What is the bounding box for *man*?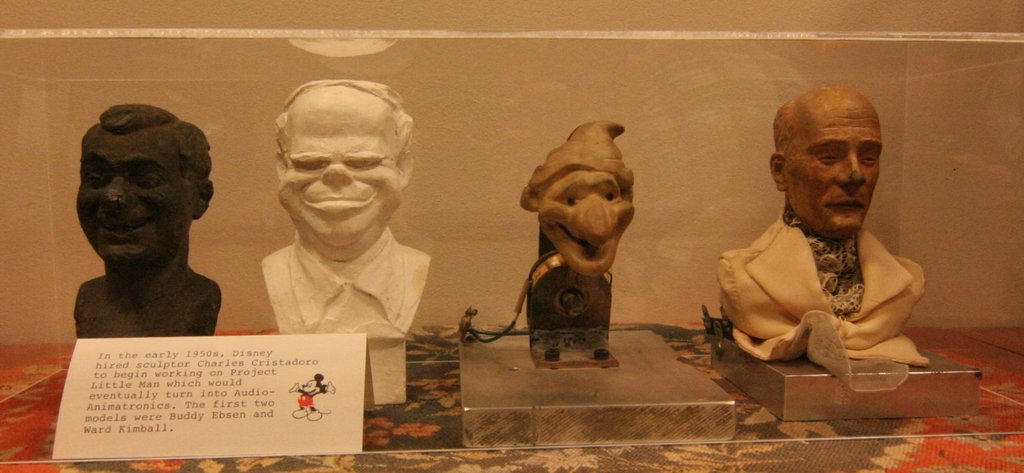
box=[722, 91, 931, 365].
